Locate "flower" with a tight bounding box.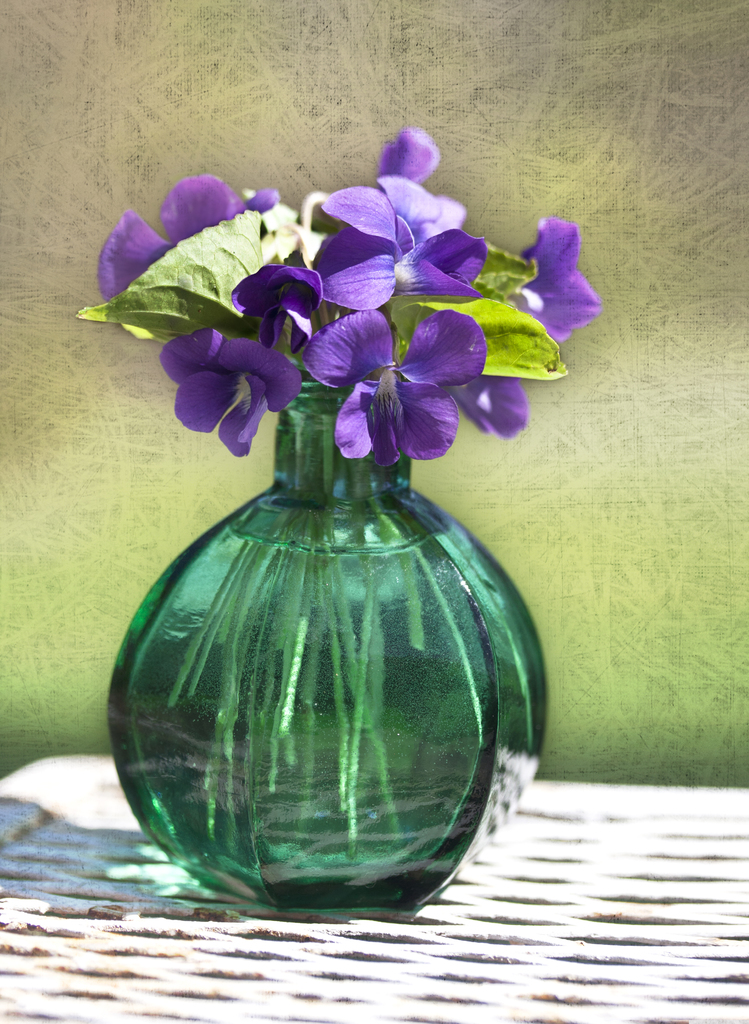
(left=162, top=326, right=308, bottom=454).
